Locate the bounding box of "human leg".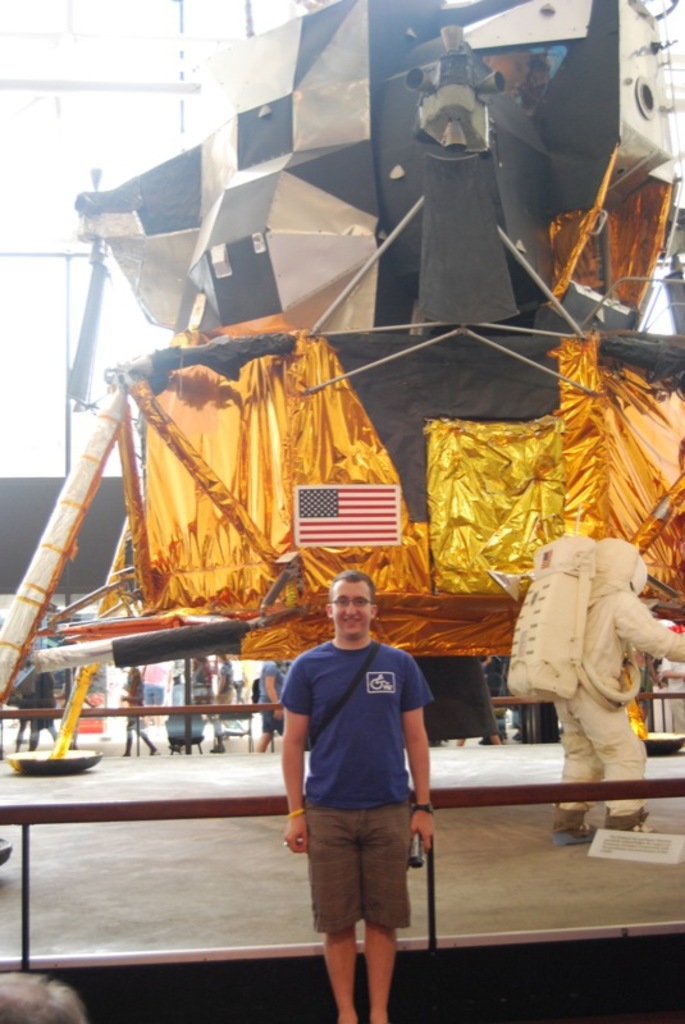
Bounding box: <box>124,719,134,759</box>.
